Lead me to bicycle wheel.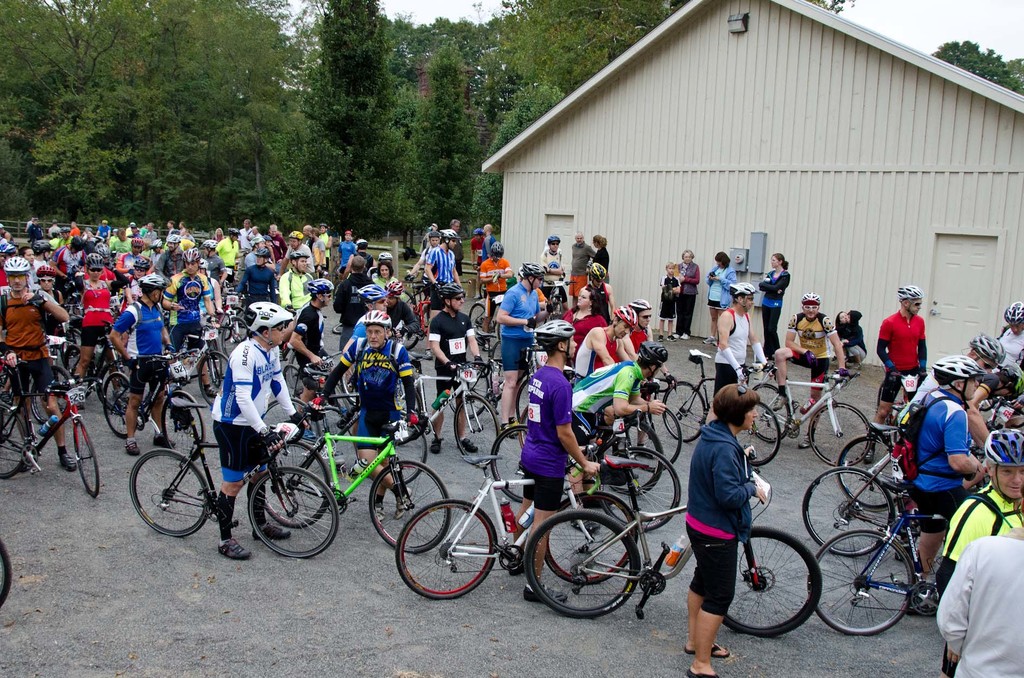
Lead to <box>468,302,484,339</box>.
